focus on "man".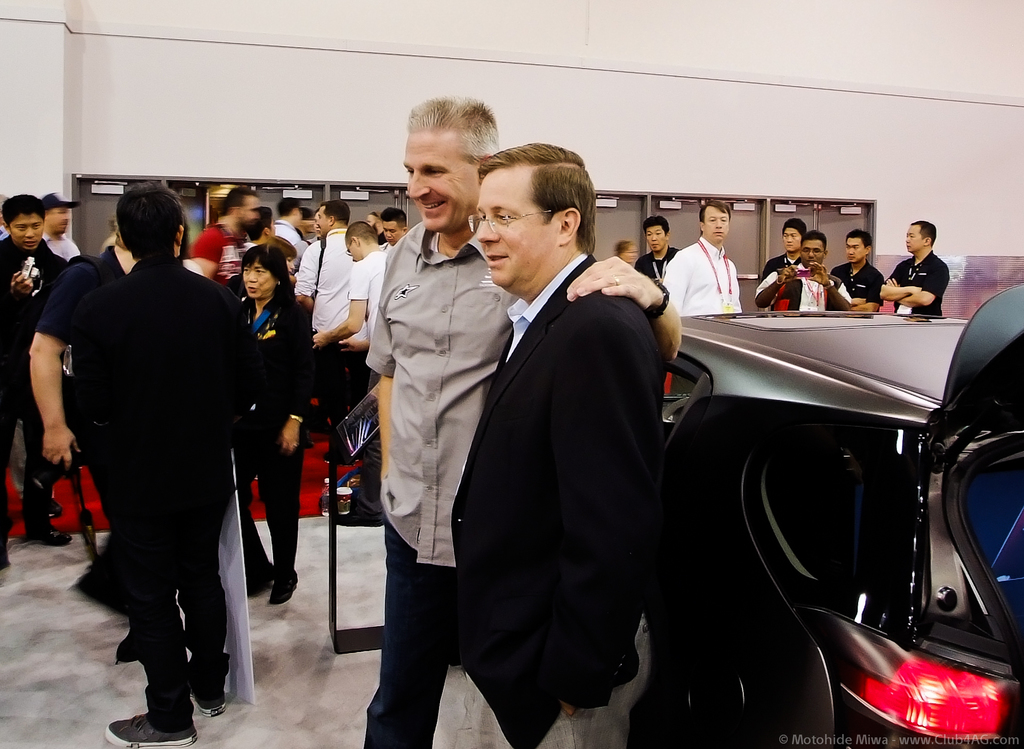
Focused at 20 183 232 670.
